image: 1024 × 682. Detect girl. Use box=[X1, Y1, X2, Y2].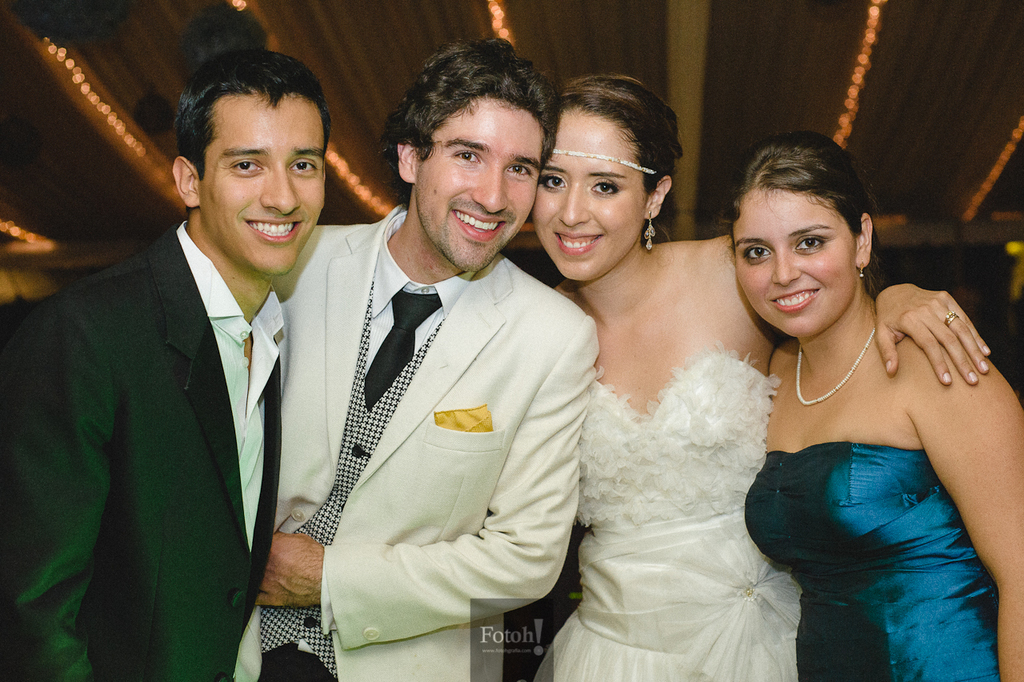
box=[519, 62, 980, 681].
